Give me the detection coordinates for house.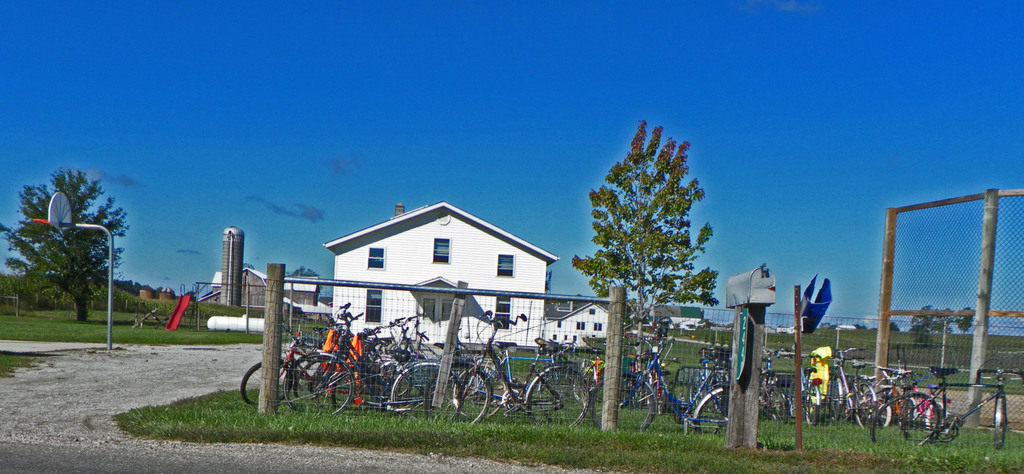
<region>282, 268, 320, 312</region>.
